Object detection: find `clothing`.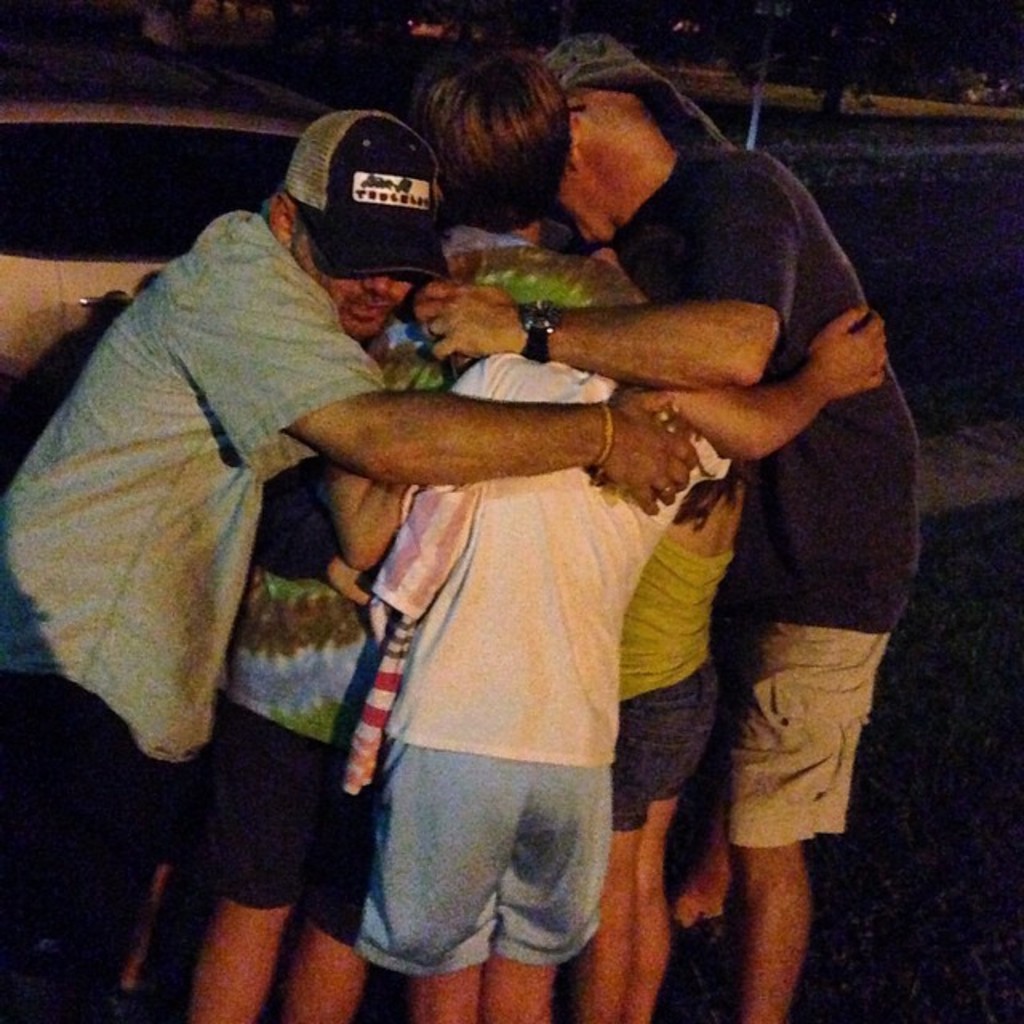
226/331/426/912.
